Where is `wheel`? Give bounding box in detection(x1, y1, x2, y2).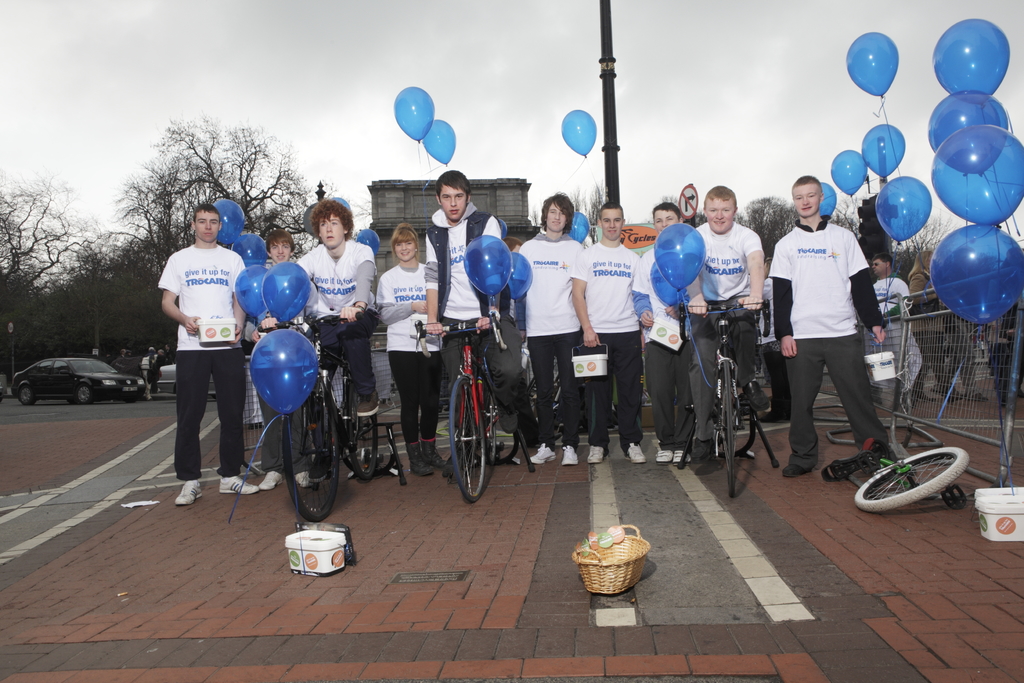
detection(282, 381, 348, 520).
